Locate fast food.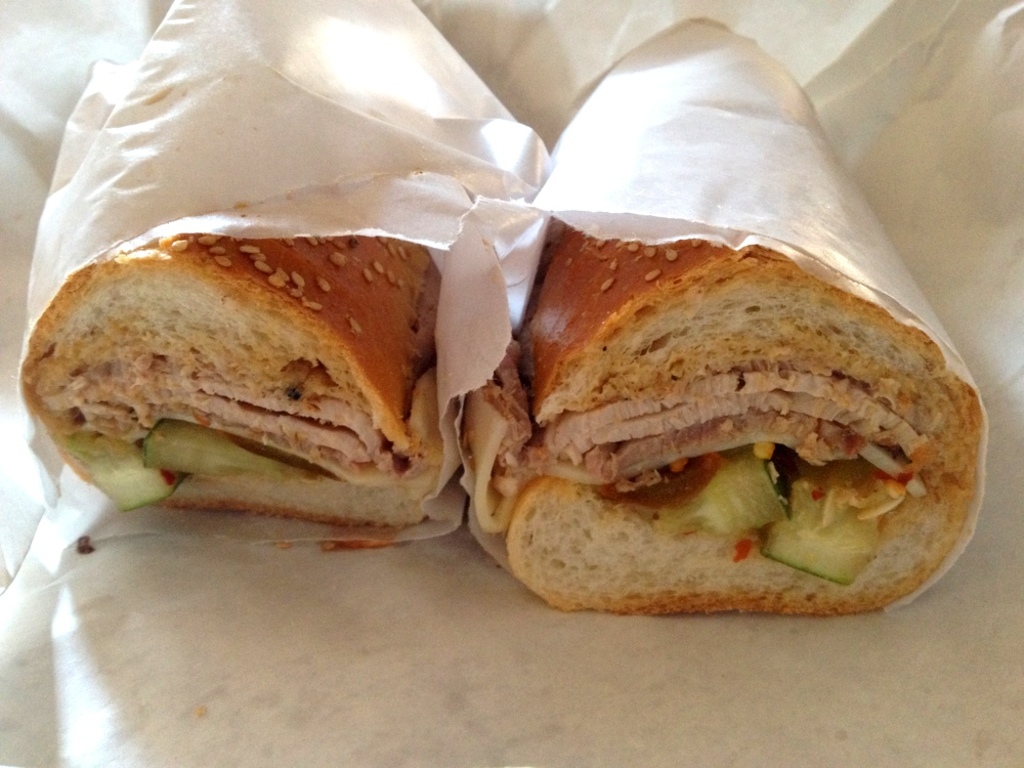
Bounding box: 20:234:443:529.
